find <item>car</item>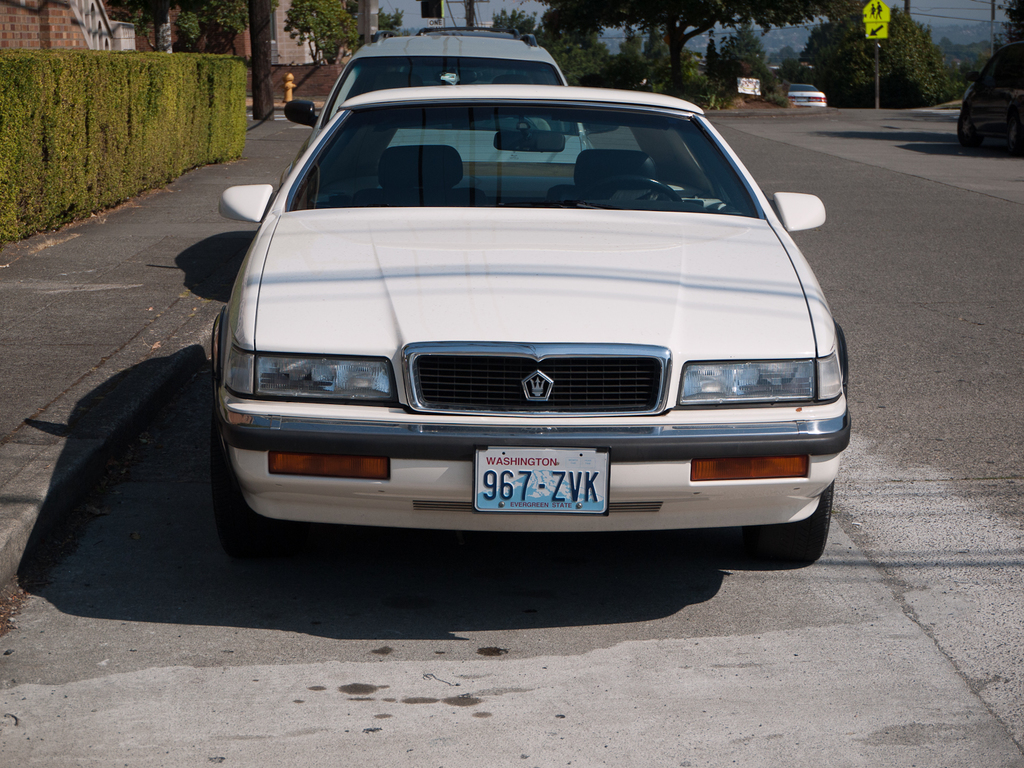
[287, 12, 587, 177]
